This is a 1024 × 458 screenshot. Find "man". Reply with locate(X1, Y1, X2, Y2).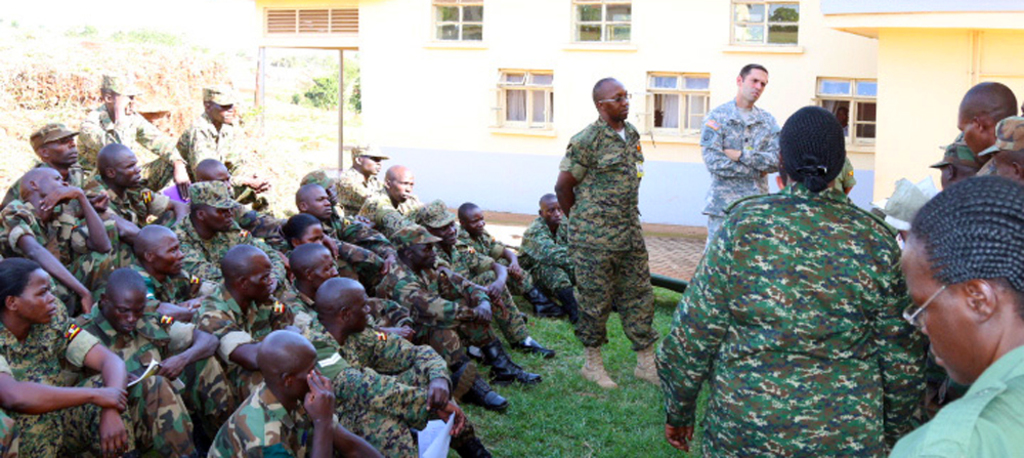
locate(278, 248, 415, 357).
